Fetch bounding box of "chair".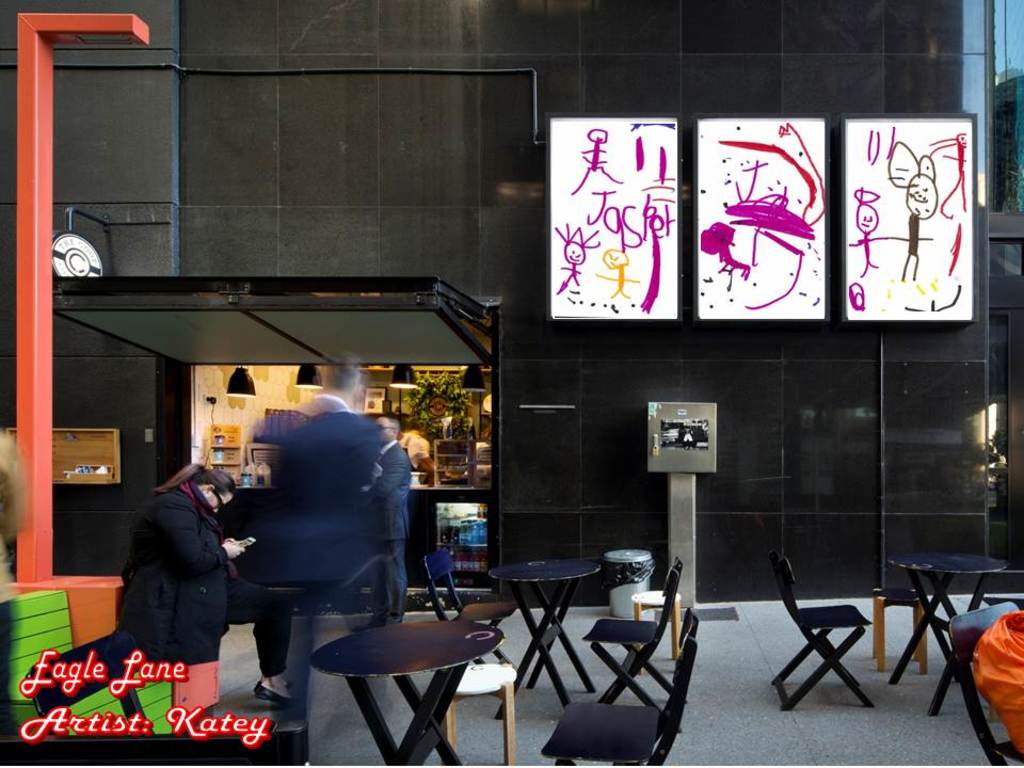
Bbox: box=[0, 720, 317, 767].
